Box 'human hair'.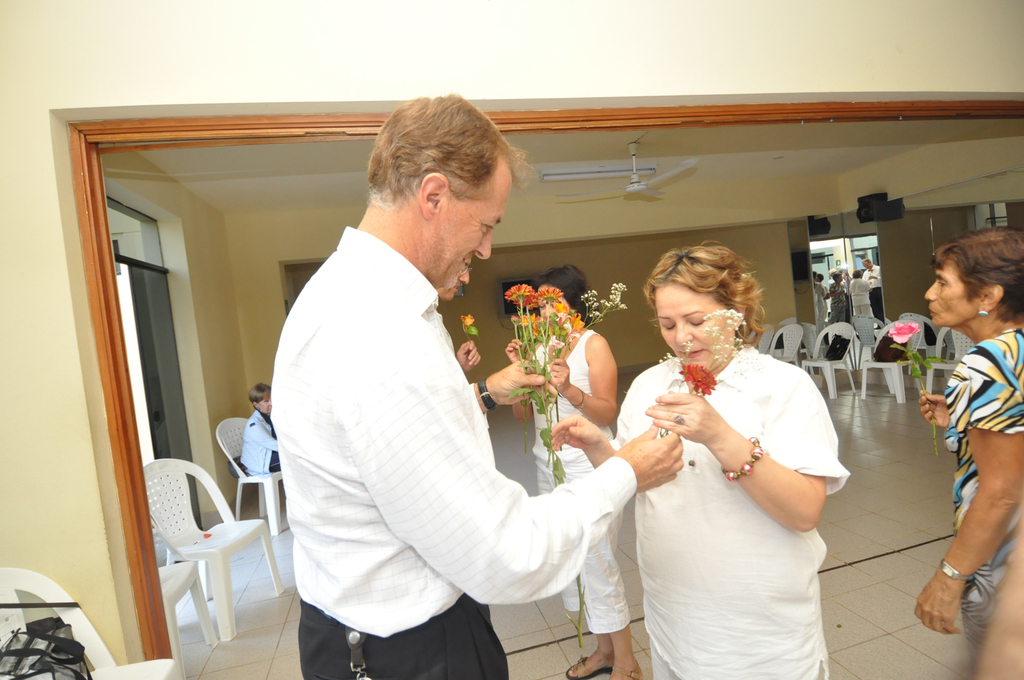
<box>368,95,521,204</box>.
